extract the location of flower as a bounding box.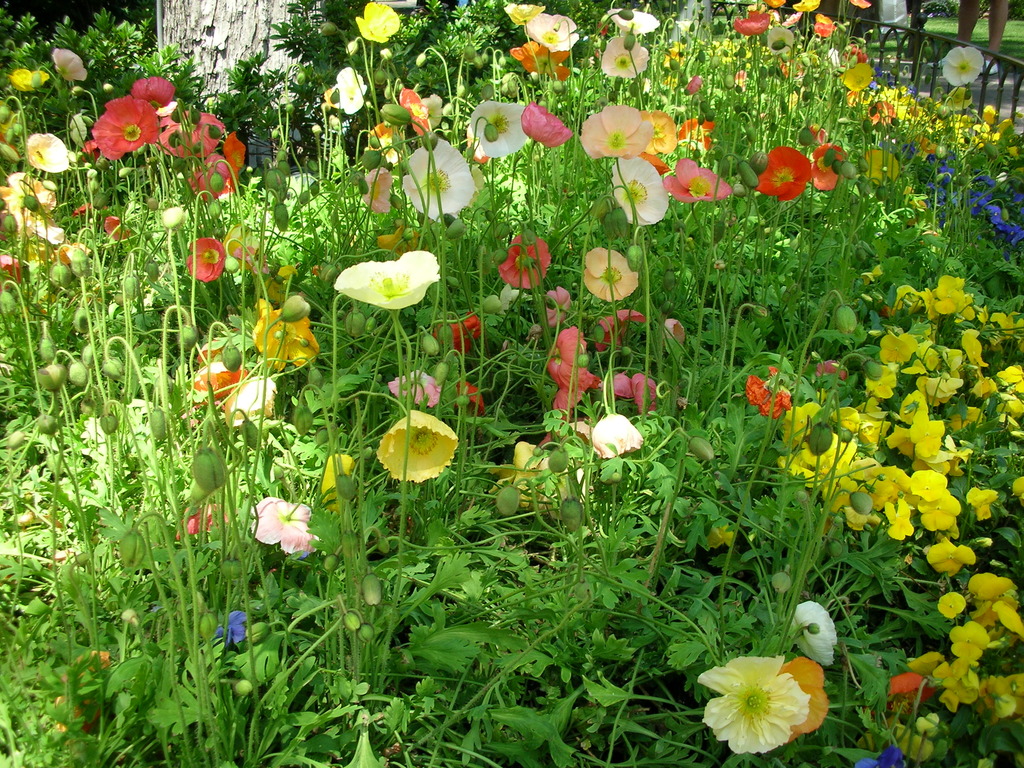
box(463, 99, 532, 154).
